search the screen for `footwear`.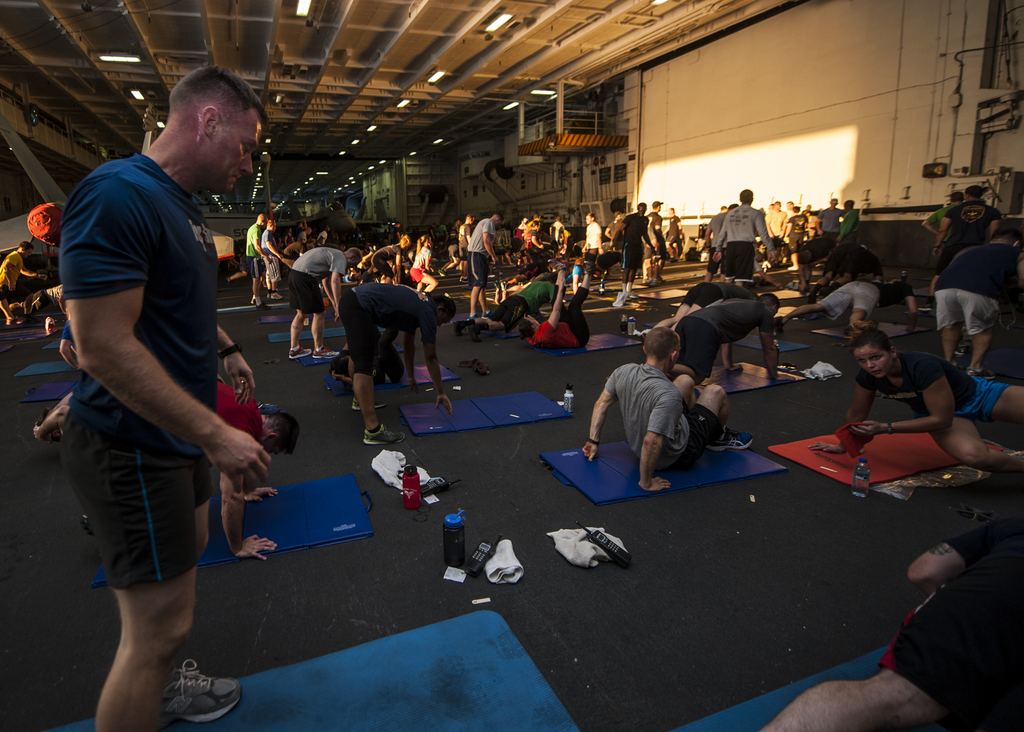
Found at bbox(774, 311, 782, 332).
